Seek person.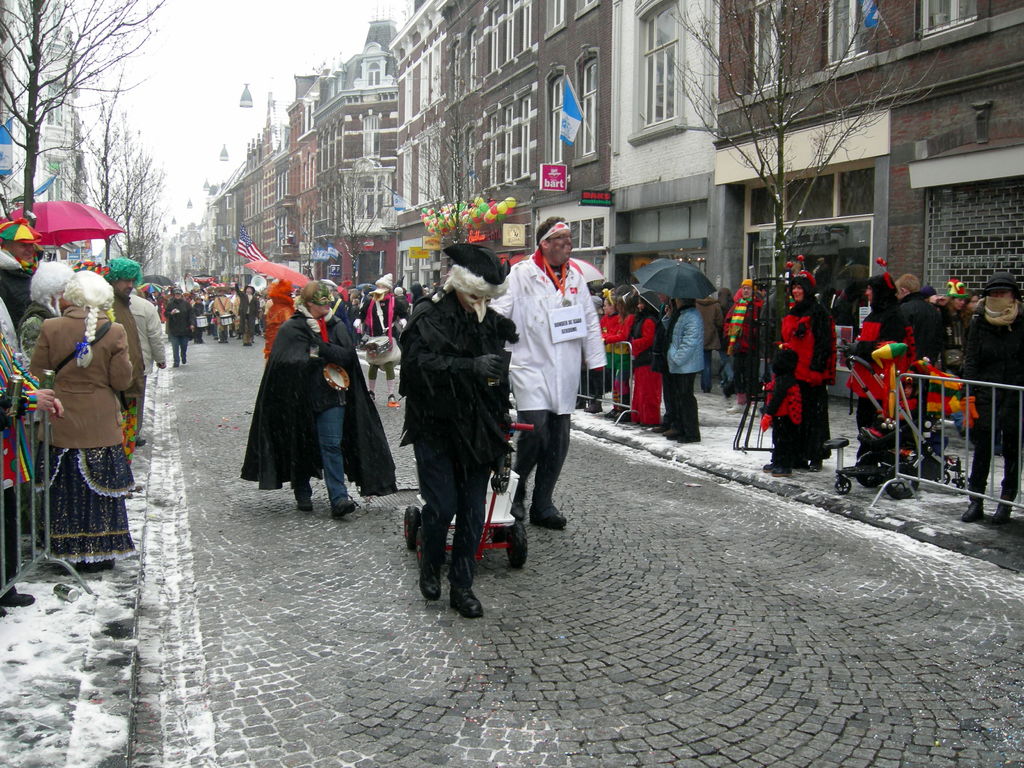
select_region(395, 243, 510, 622).
